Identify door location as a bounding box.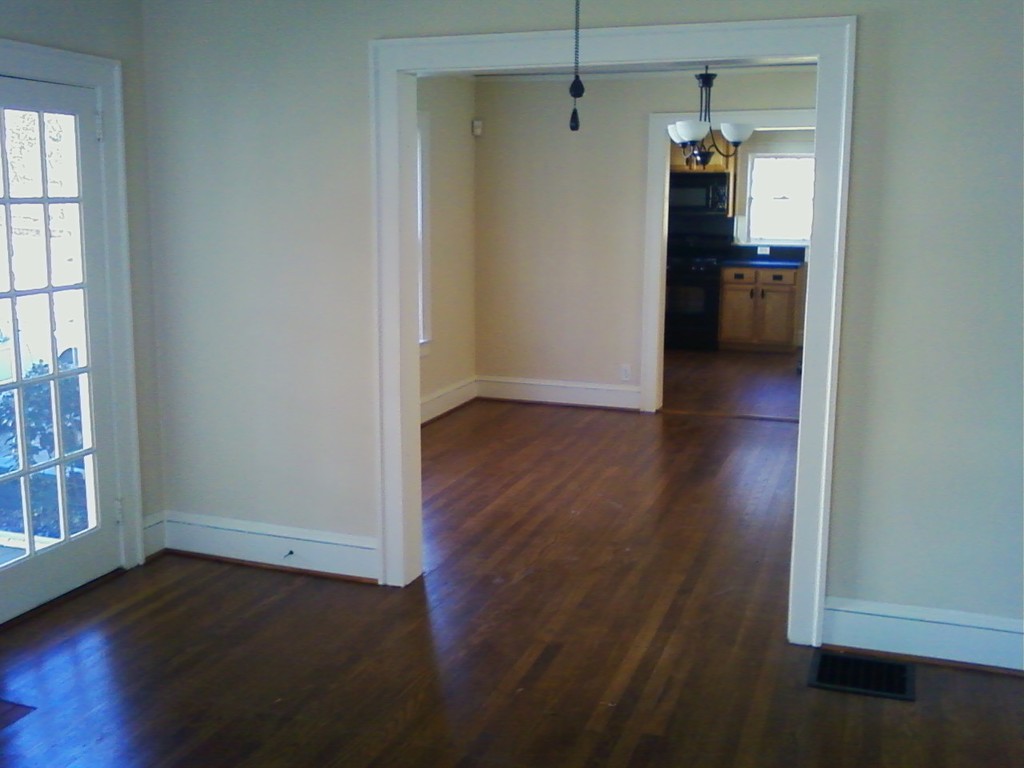
box=[0, 82, 123, 628].
